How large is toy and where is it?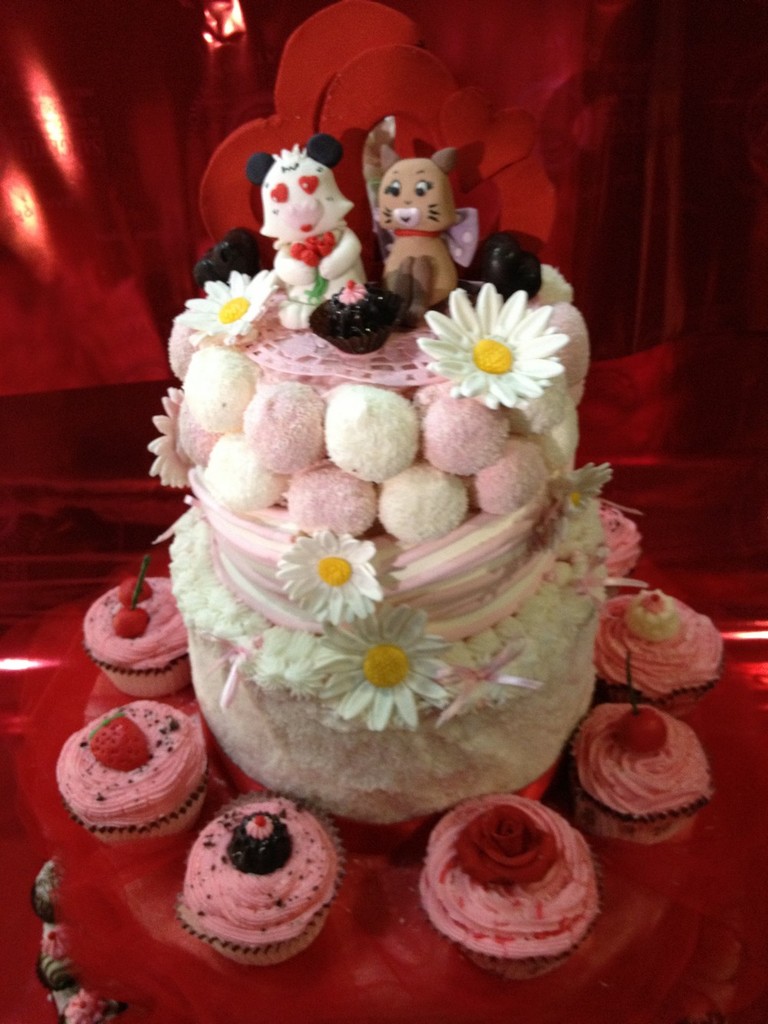
Bounding box: x1=464 y1=230 x2=550 y2=316.
